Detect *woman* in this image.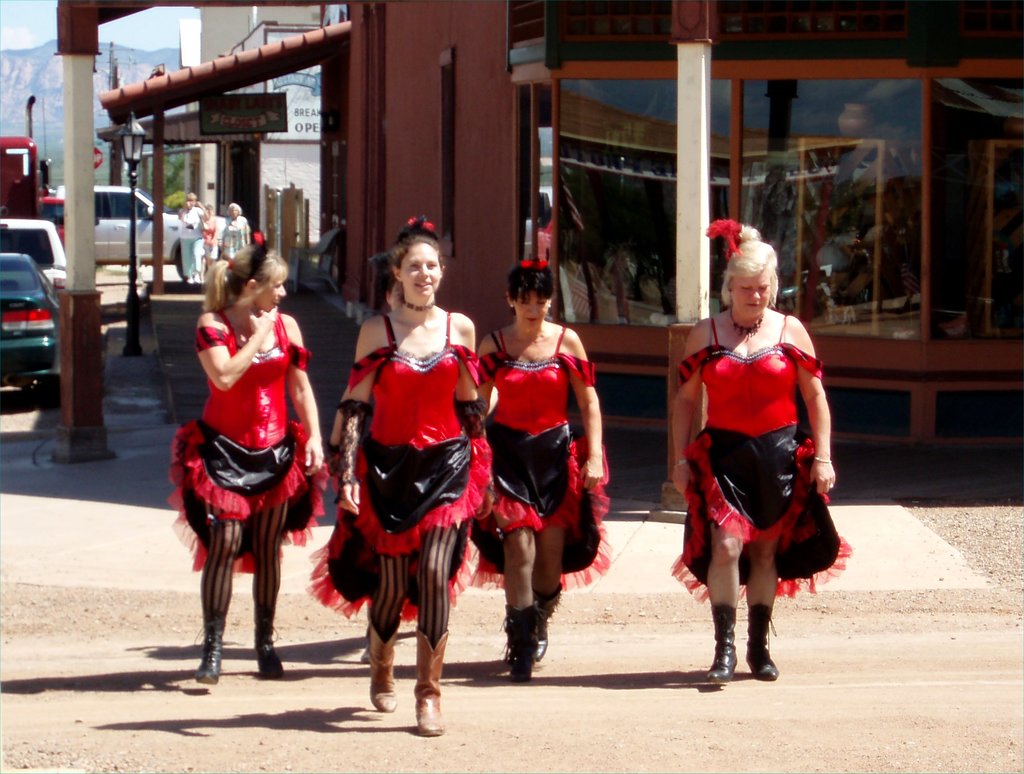
Detection: {"left": 335, "top": 219, "right": 490, "bottom": 739}.
